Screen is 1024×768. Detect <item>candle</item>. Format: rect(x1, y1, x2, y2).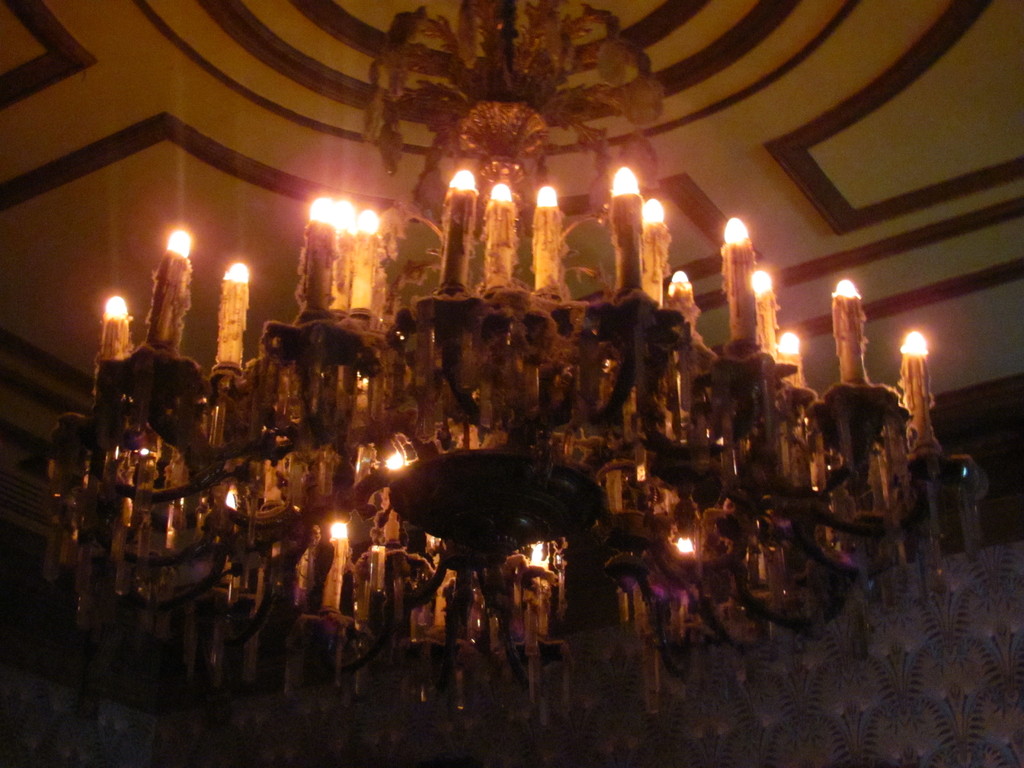
rect(898, 327, 938, 450).
